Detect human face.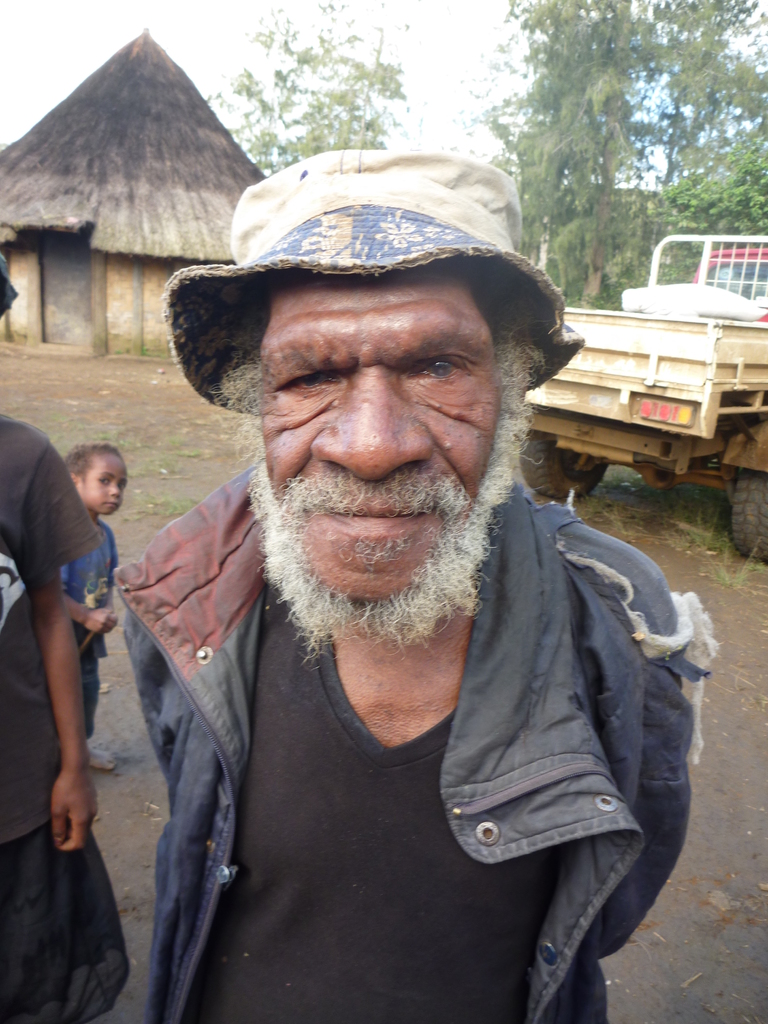
Detected at [86,456,131,514].
